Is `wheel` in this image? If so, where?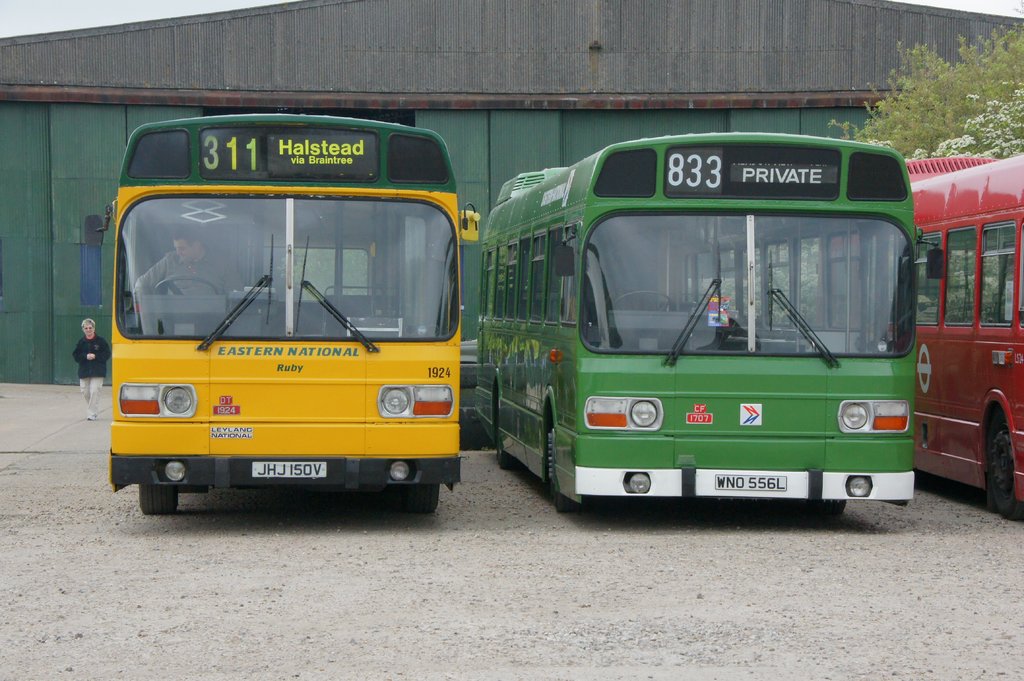
Yes, at Rect(152, 275, 223, 294).
